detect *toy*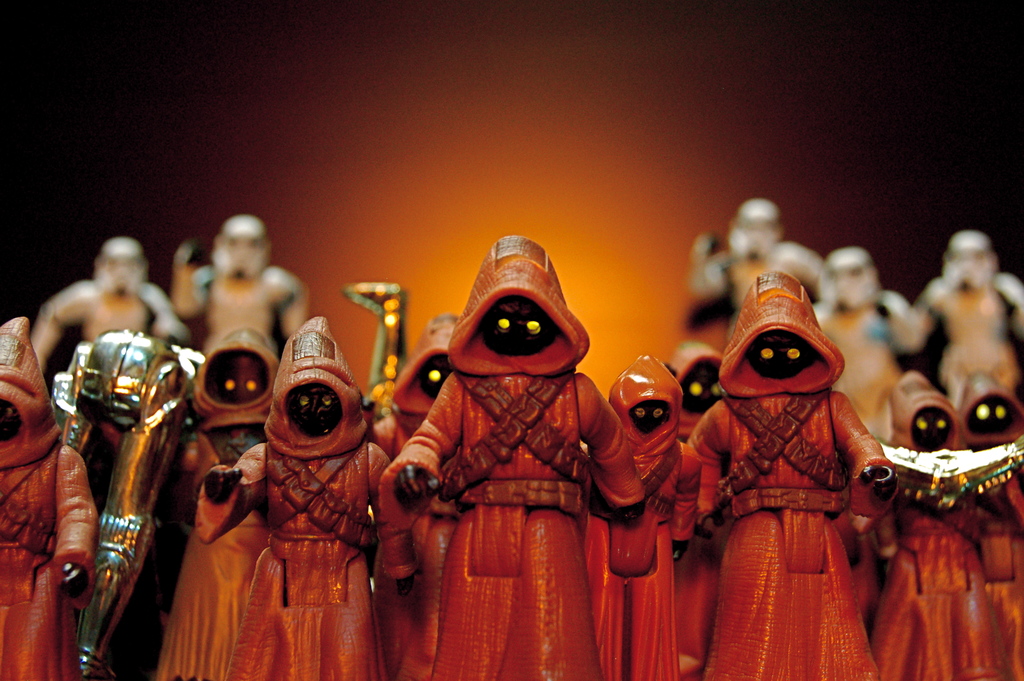
580, 354, 703, 680
